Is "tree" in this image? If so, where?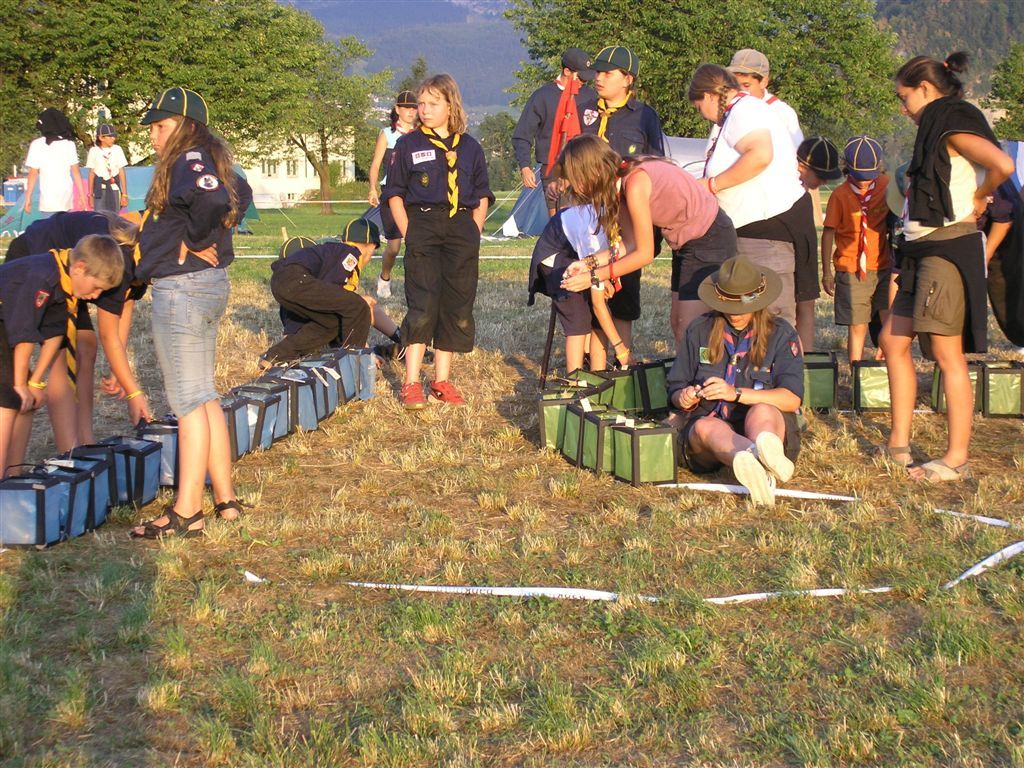
Yes, at left=400, top=51, right=431, bottom=94.
